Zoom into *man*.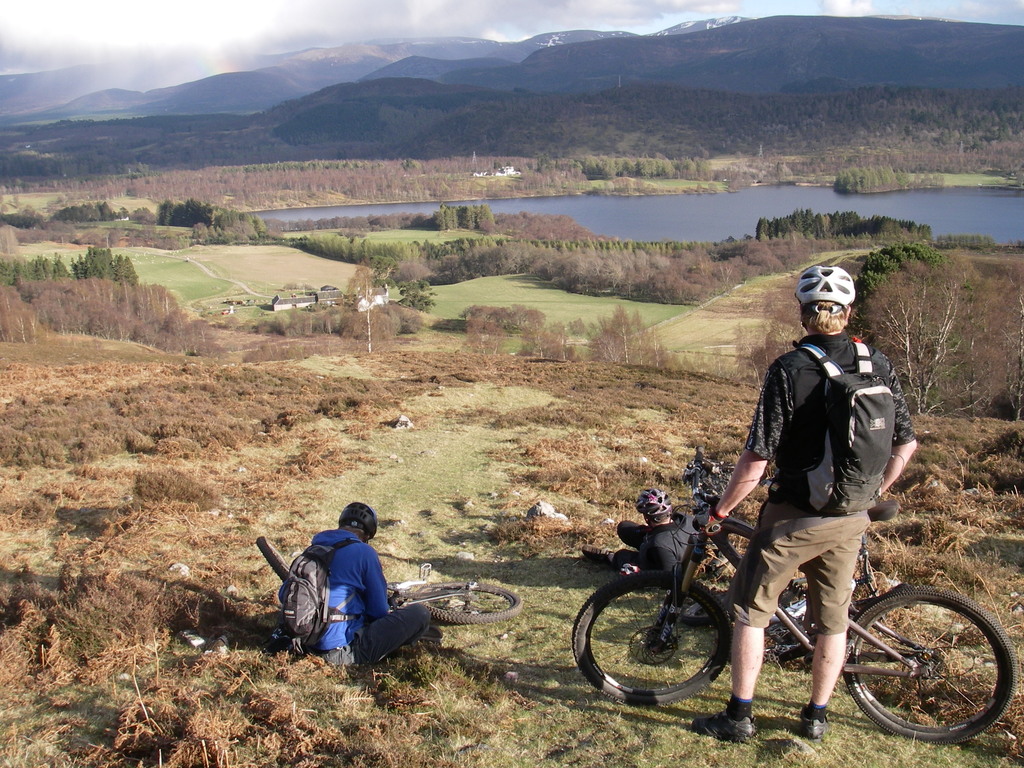
Zoom target: x1=684 y1=262 x2=915 y2=748.
